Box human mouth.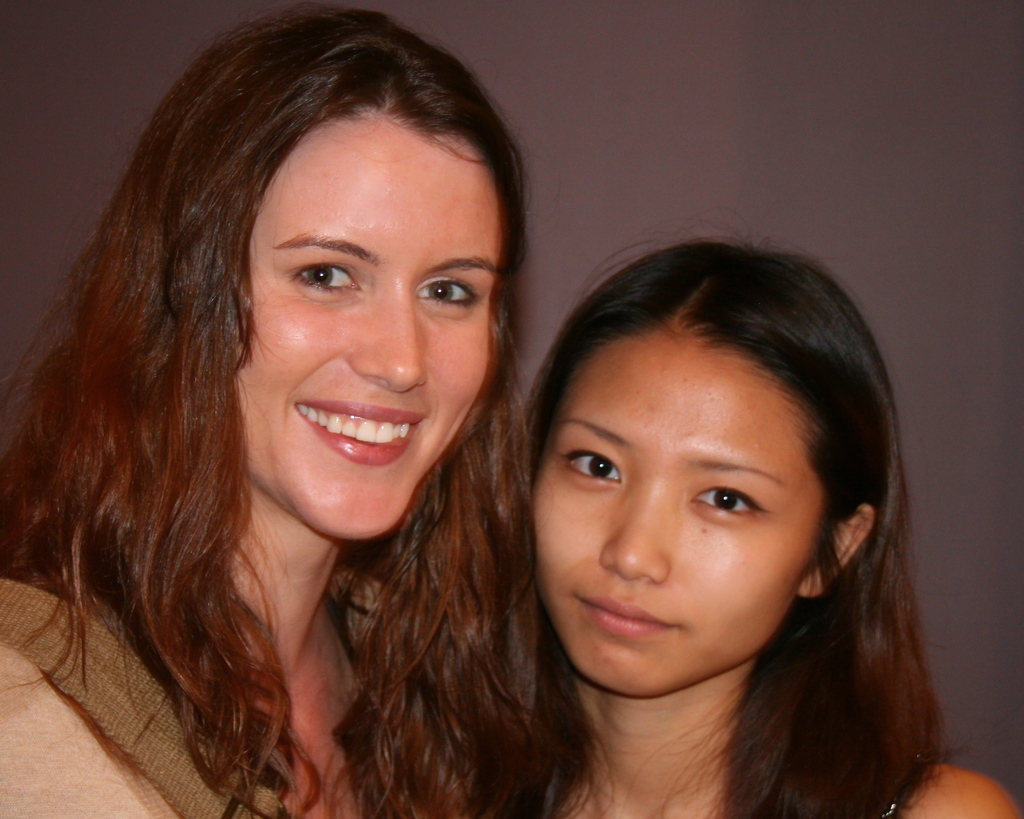
BBox(577, 583, 682, 640).
